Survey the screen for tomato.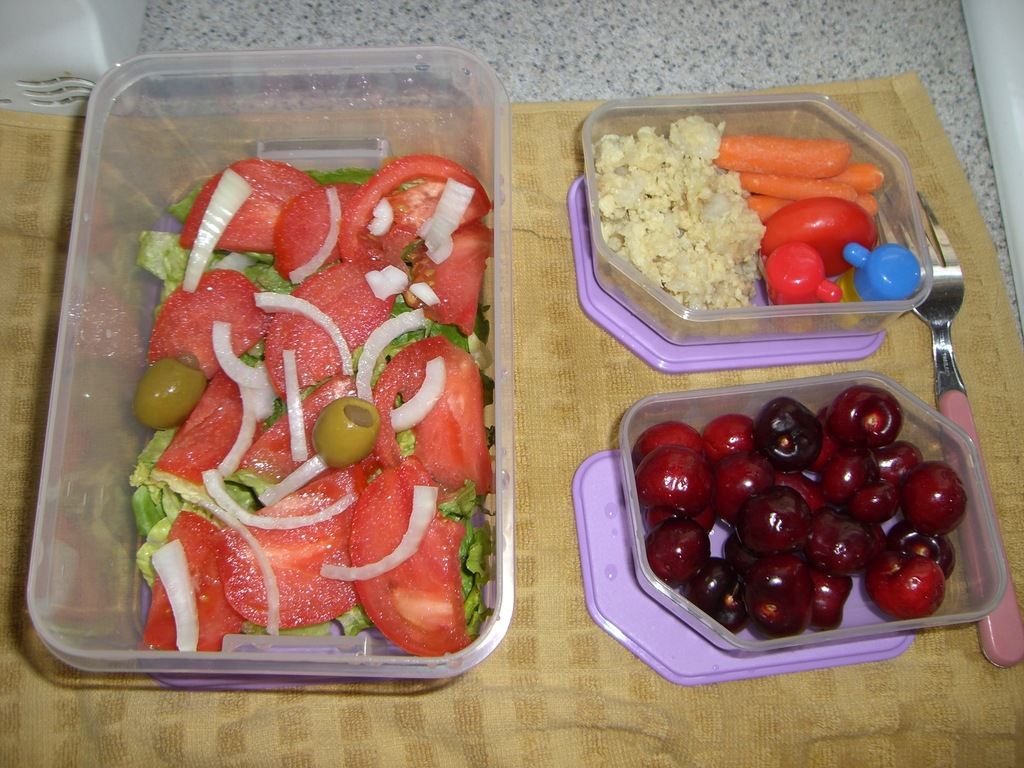
Survey found: (x1=761, y1=205, x2=872, y2=278).
